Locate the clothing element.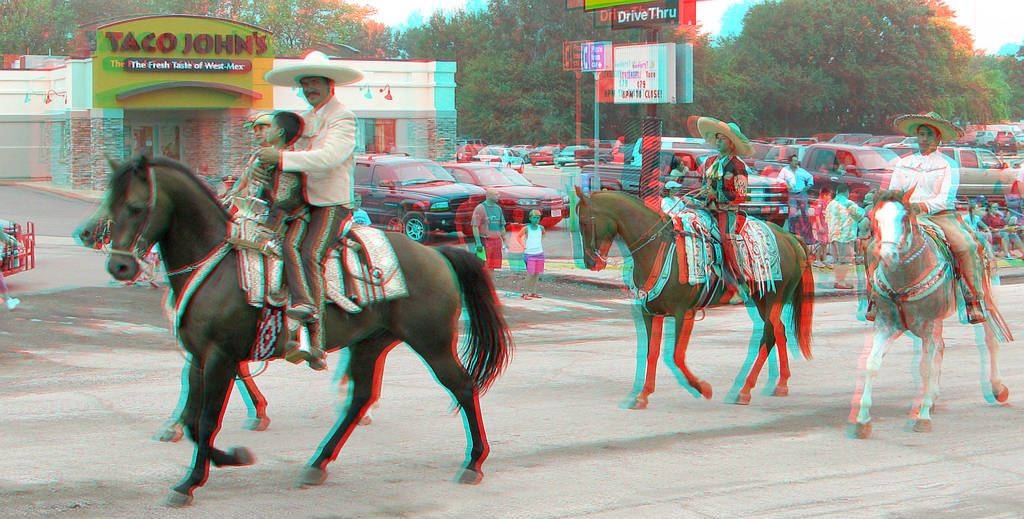
Element bbox: [881, 152, 988, 295].
